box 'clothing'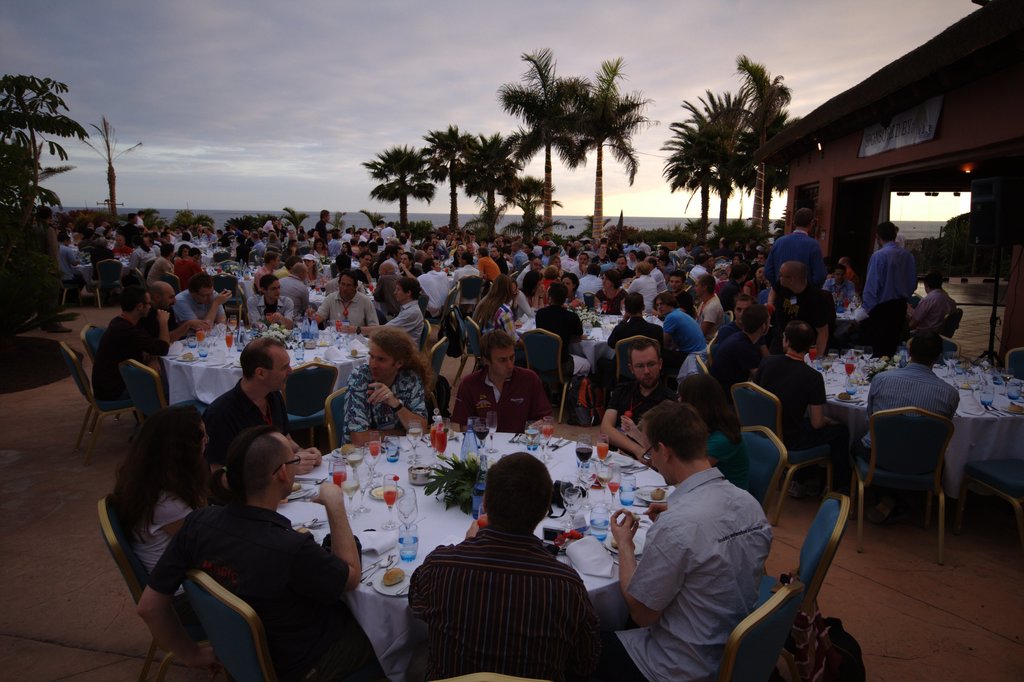
355, 307, 419, 343
